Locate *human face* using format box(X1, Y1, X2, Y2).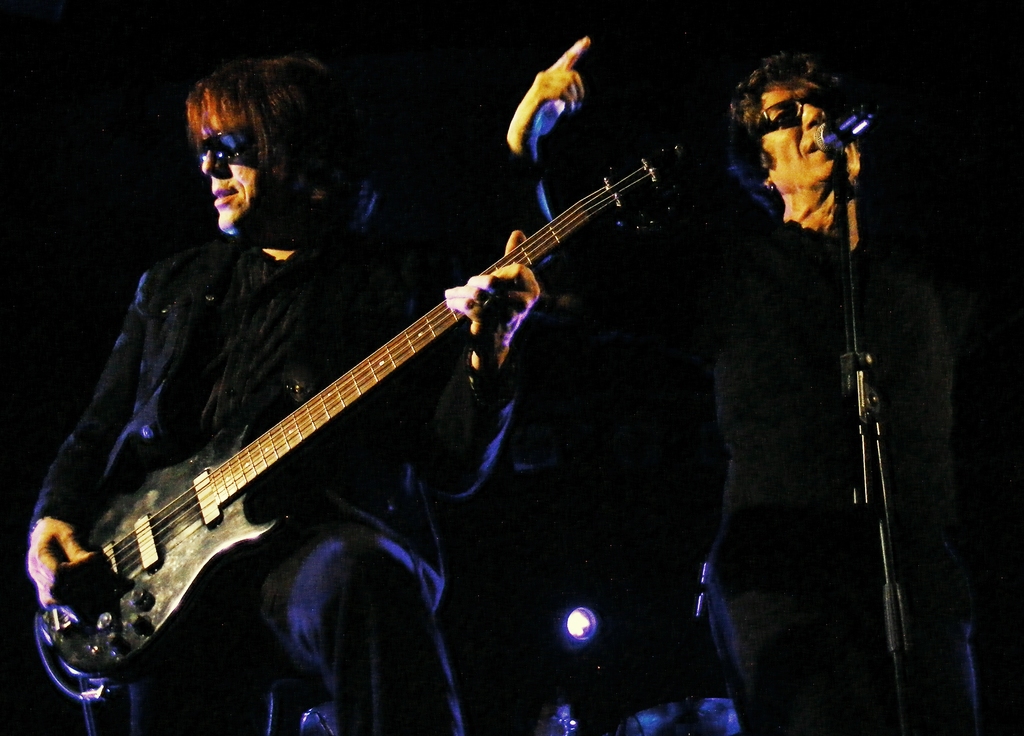
box(193, 90, 285, 248).
